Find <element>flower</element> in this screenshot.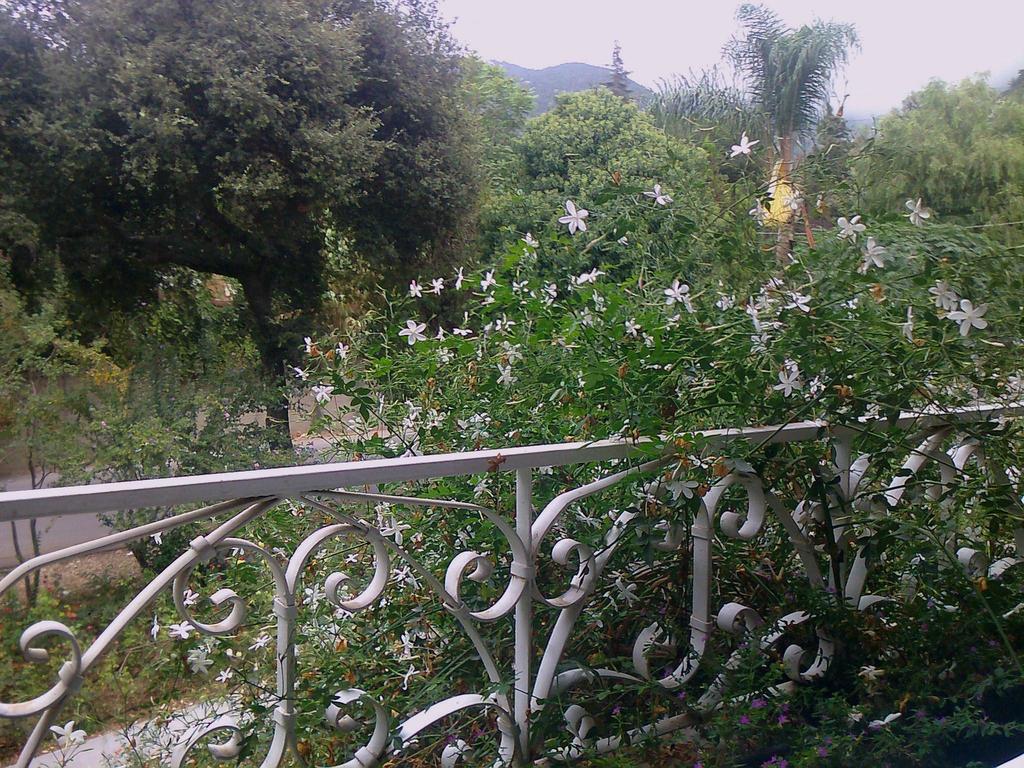
The bounding box for <element>flower</element> is [748,196,770,228].
